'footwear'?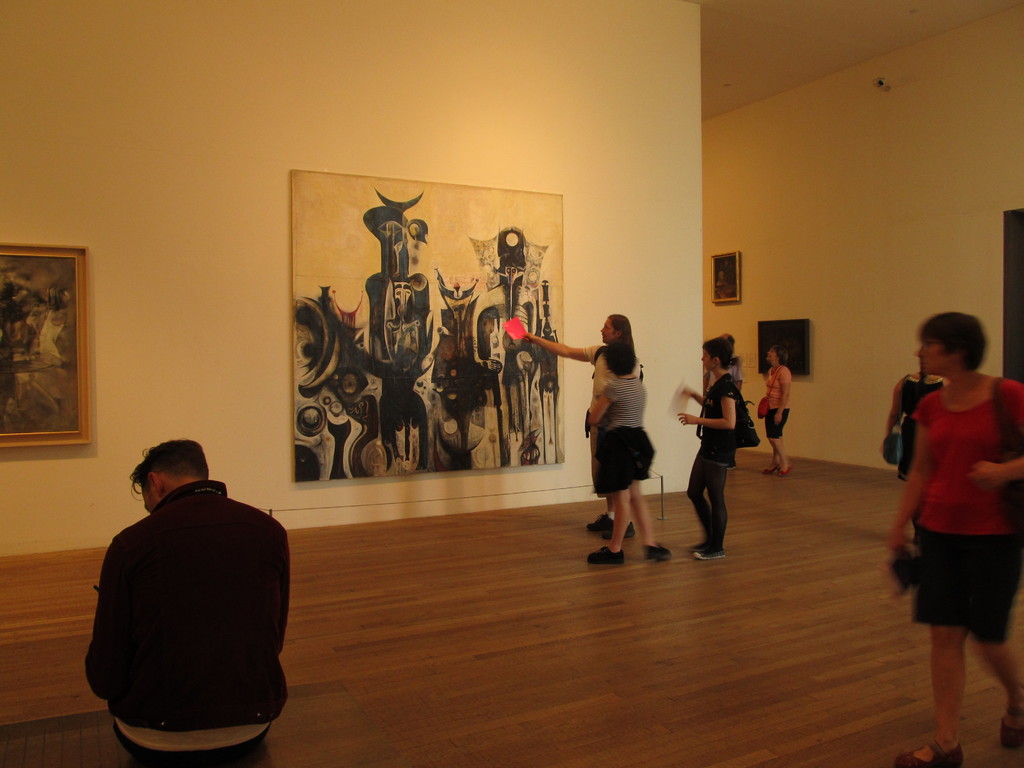
765,465,773,474
